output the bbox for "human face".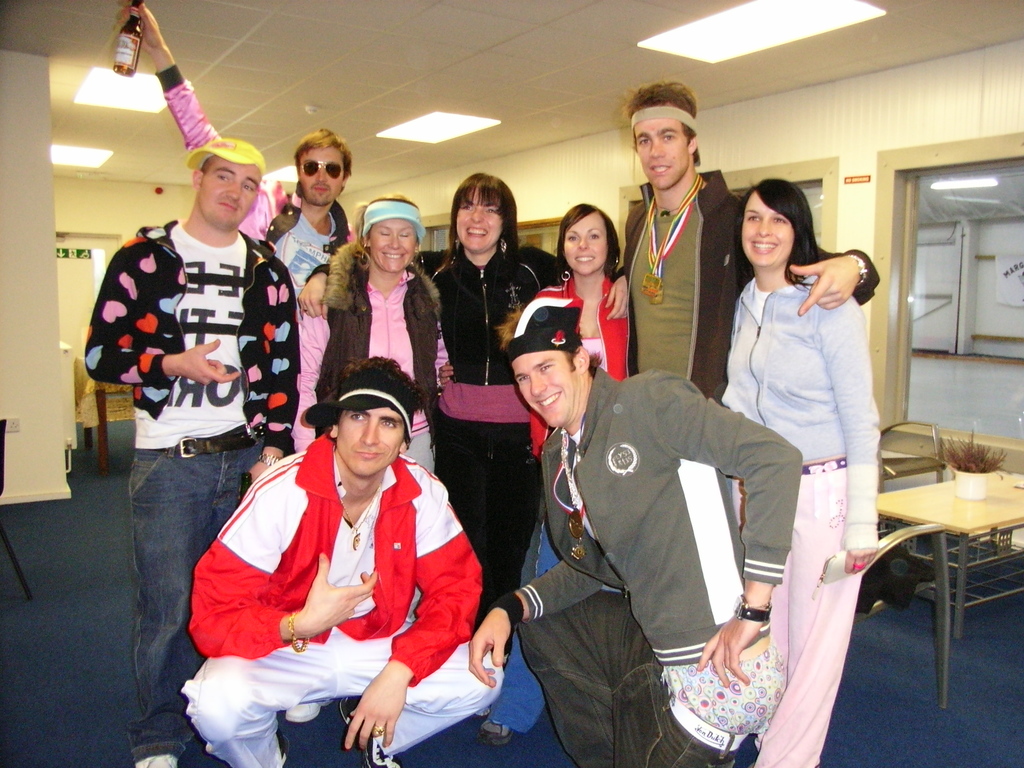
[195, 162, 256, 228].
